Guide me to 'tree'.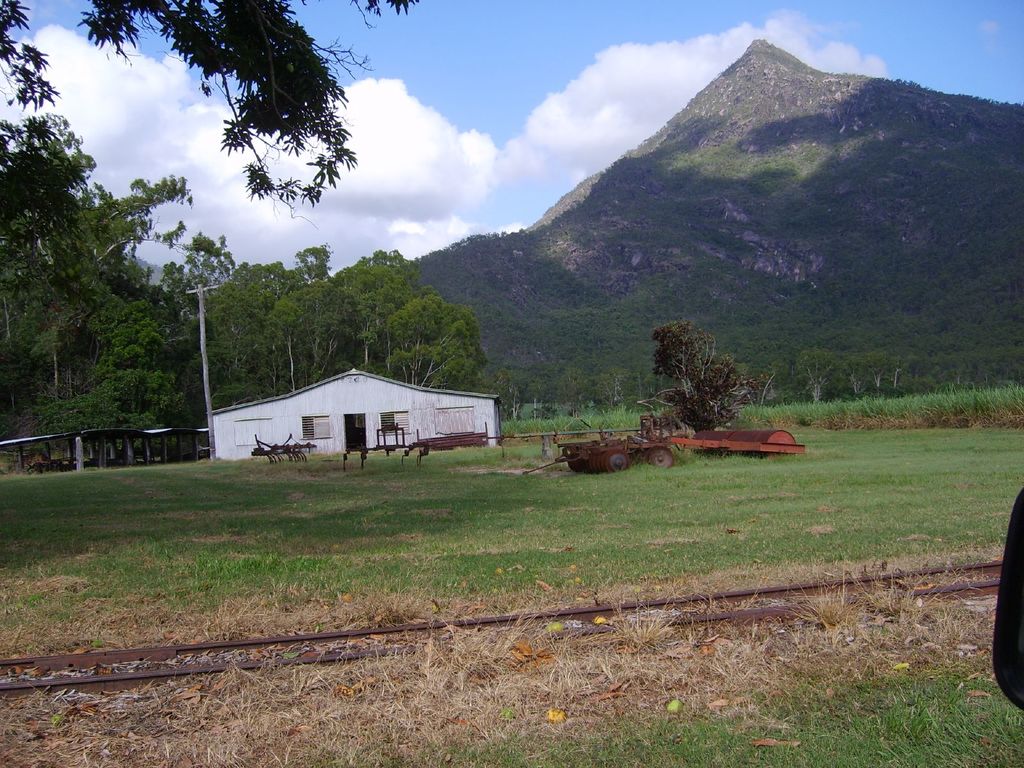
Guidance: locate(0, 163, 273, 455).
